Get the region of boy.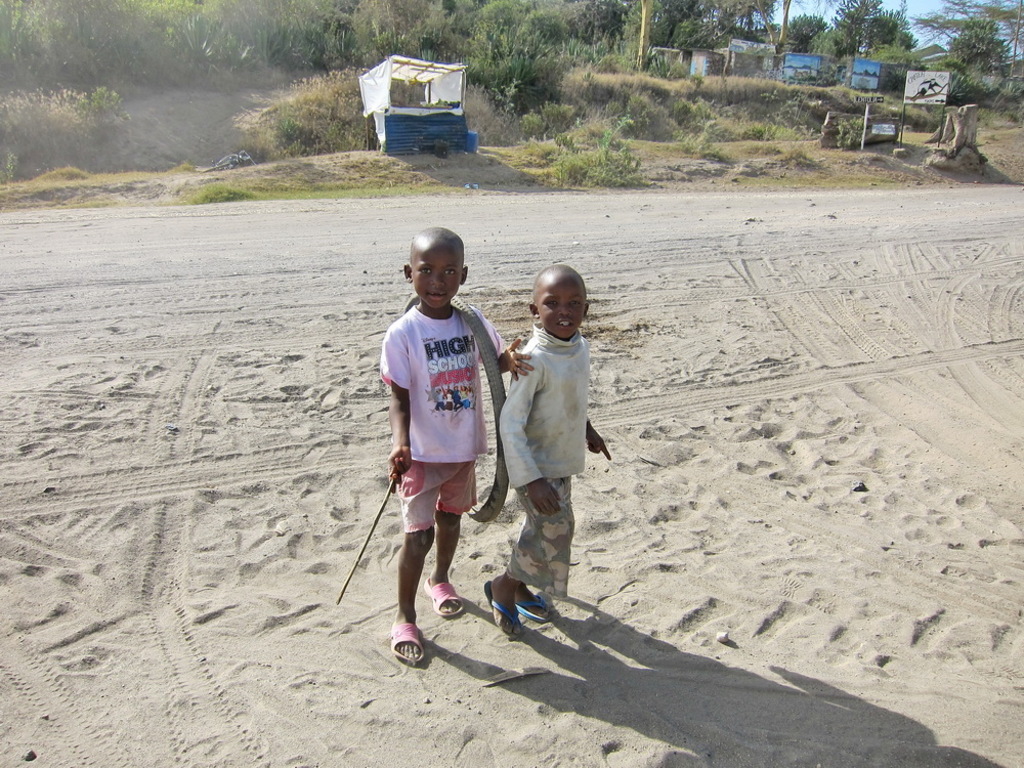
Rect(482, 262, 615, 637).
